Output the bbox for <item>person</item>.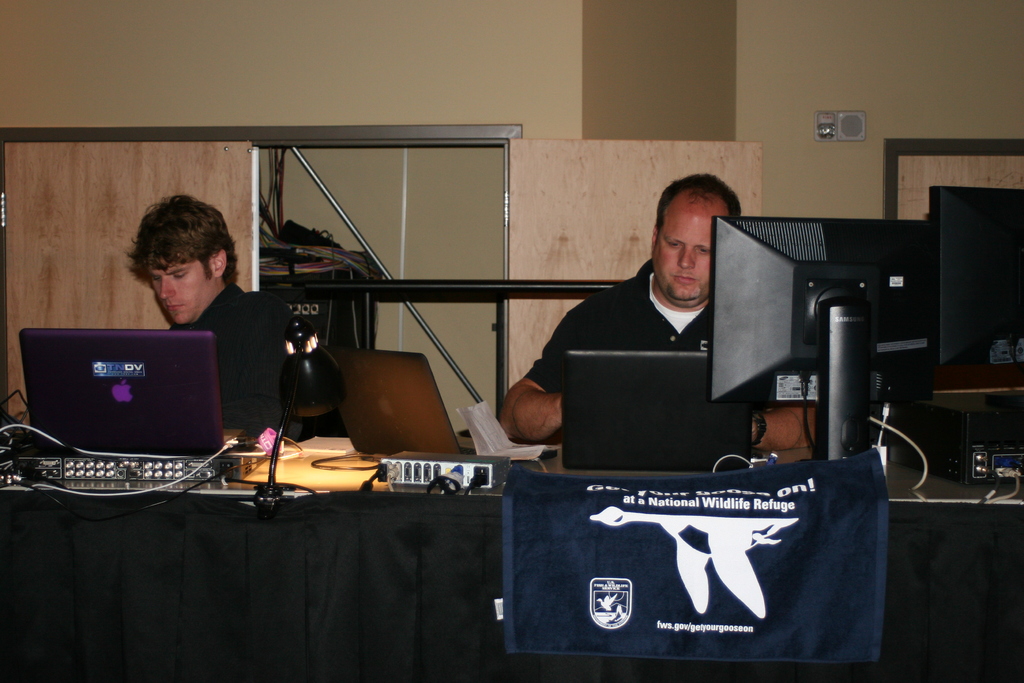
[495, 172, 816, 448].
